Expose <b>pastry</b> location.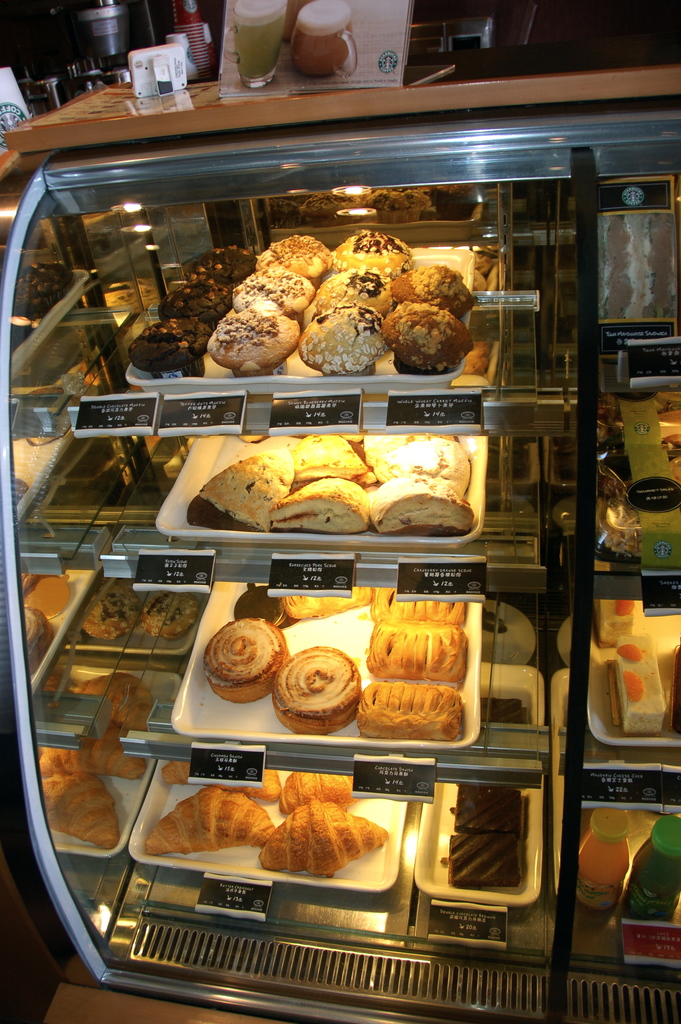
Exposed at left=282, top=655, right=363, bottom=744.
